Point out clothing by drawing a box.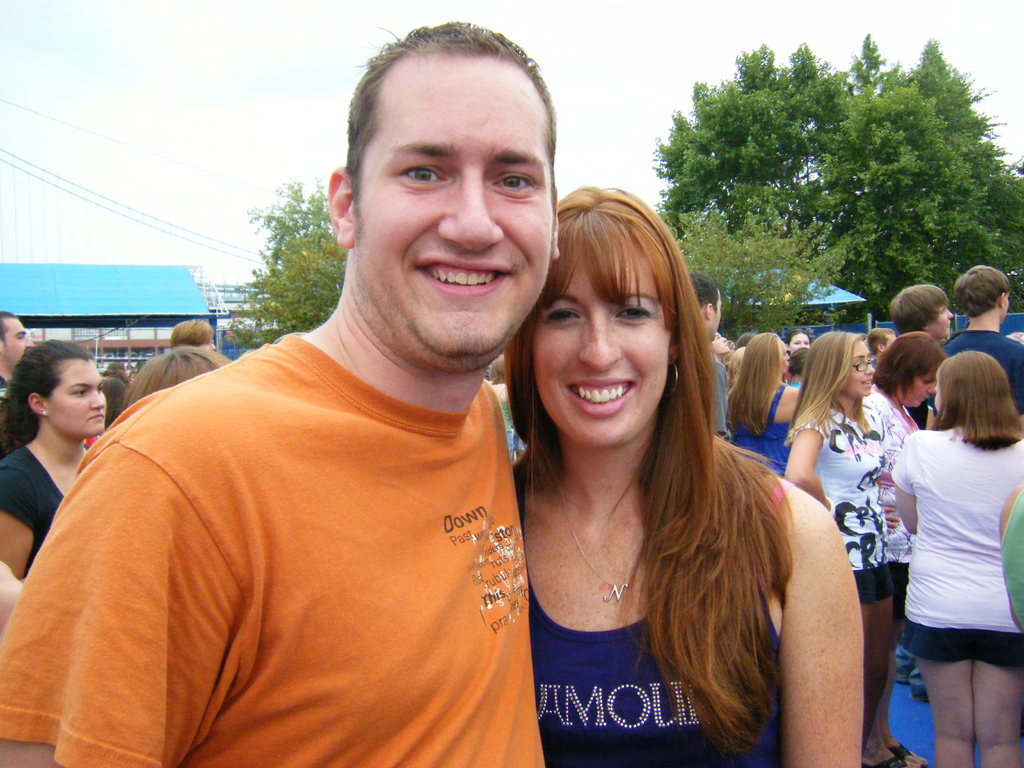
[left=783, top=408, right=890, bottom=599].
